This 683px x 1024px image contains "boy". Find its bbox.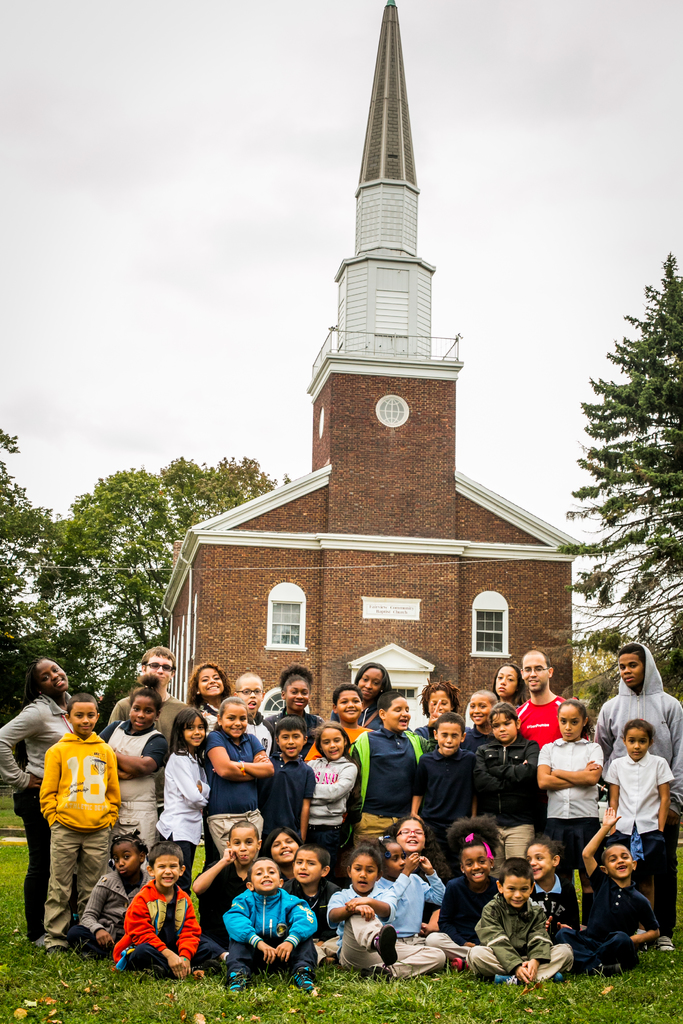
[left=555, top=812, right=657, bottom=973].
